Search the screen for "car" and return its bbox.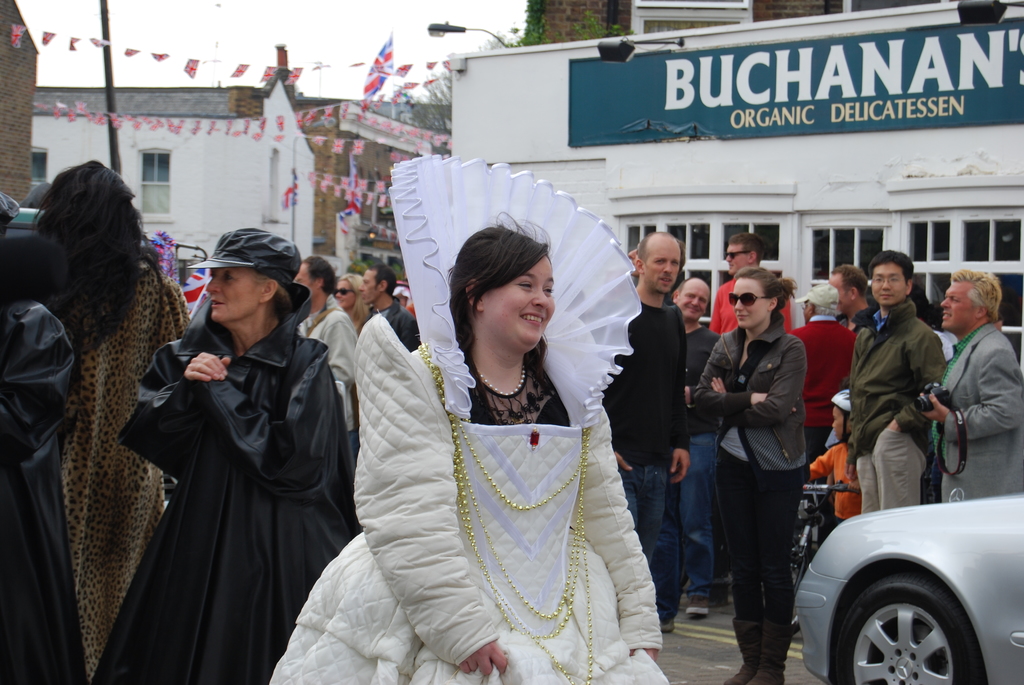
Found: region(790, 487, 1023, 683).
